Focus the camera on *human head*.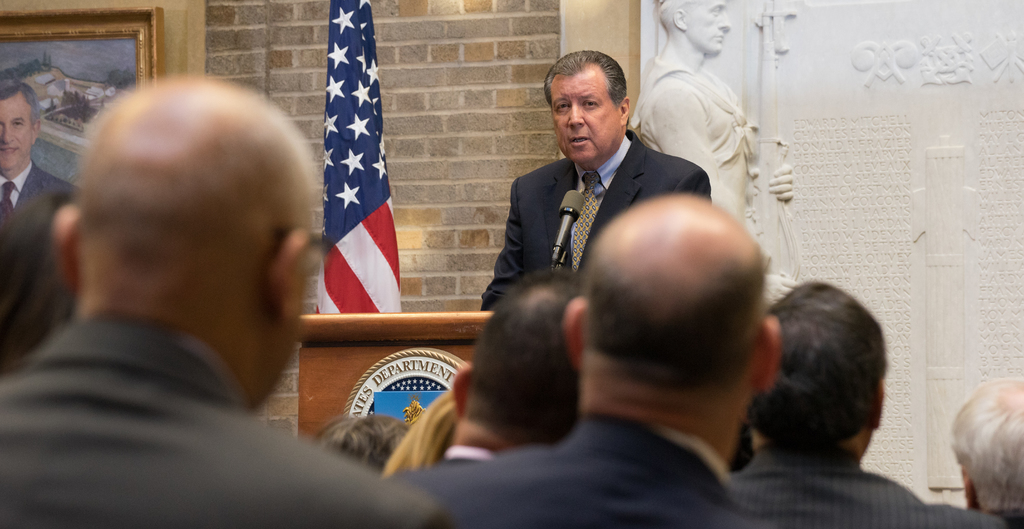
Focus region: bbox(0, 78, 41, 174).
